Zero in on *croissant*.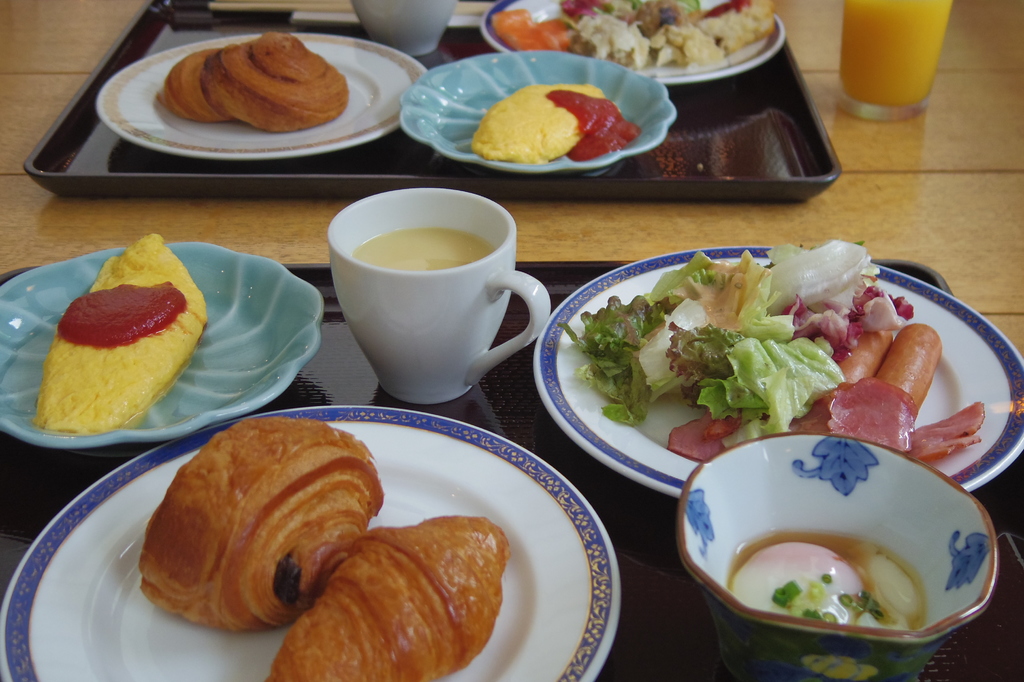
Zeroed in: (x1=130, y1=434, x2=397, y2=656).
